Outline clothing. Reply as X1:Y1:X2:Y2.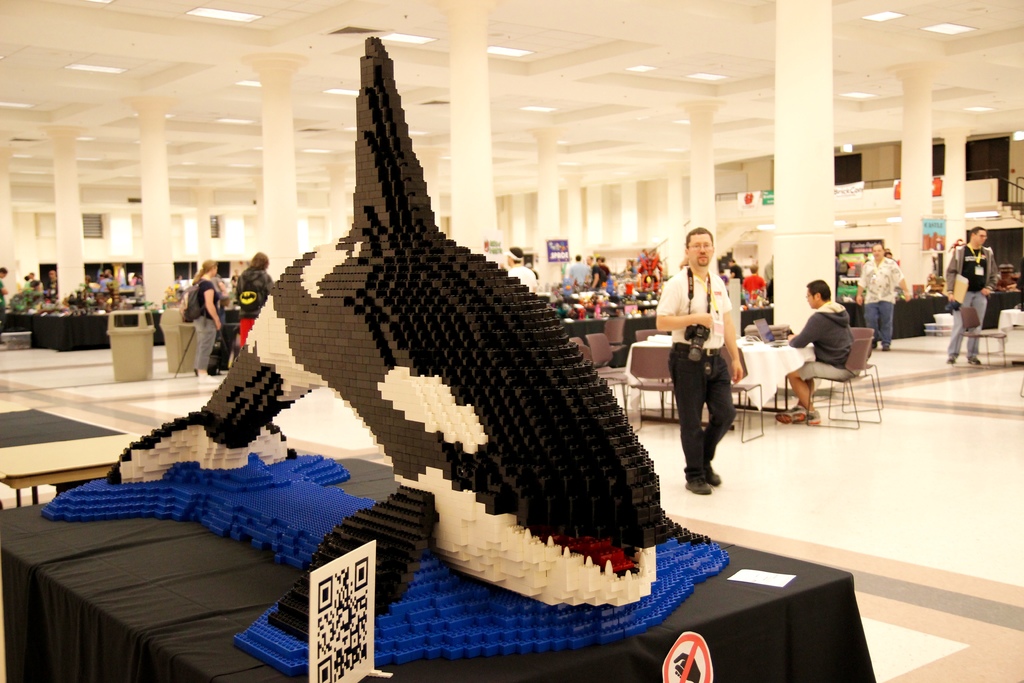
988:285:1013:323.
